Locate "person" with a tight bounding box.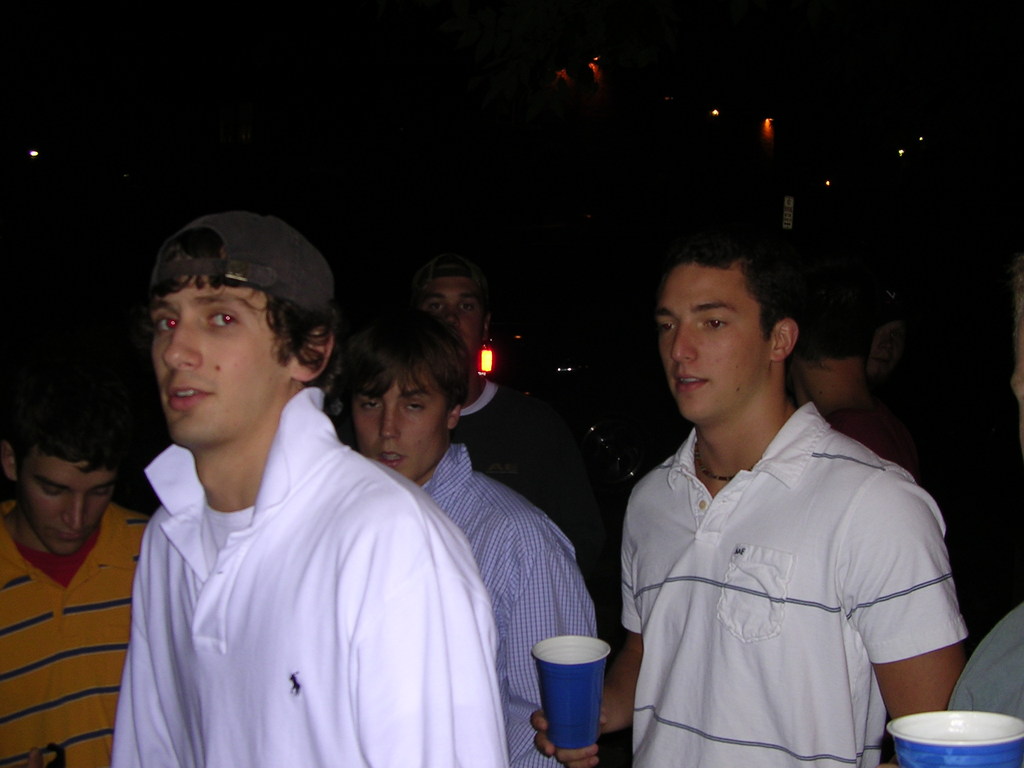
bbox=(108, 212, 511, 767).
